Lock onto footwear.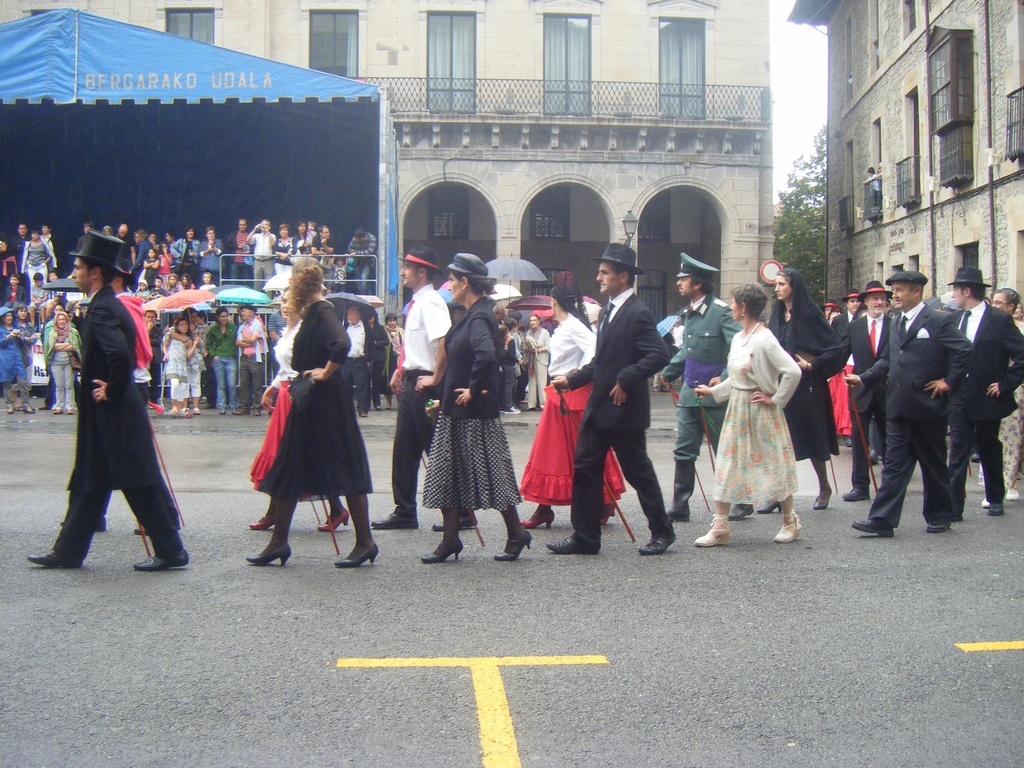
Locked: x1=372, y1=505, x2=420, y2=531.
